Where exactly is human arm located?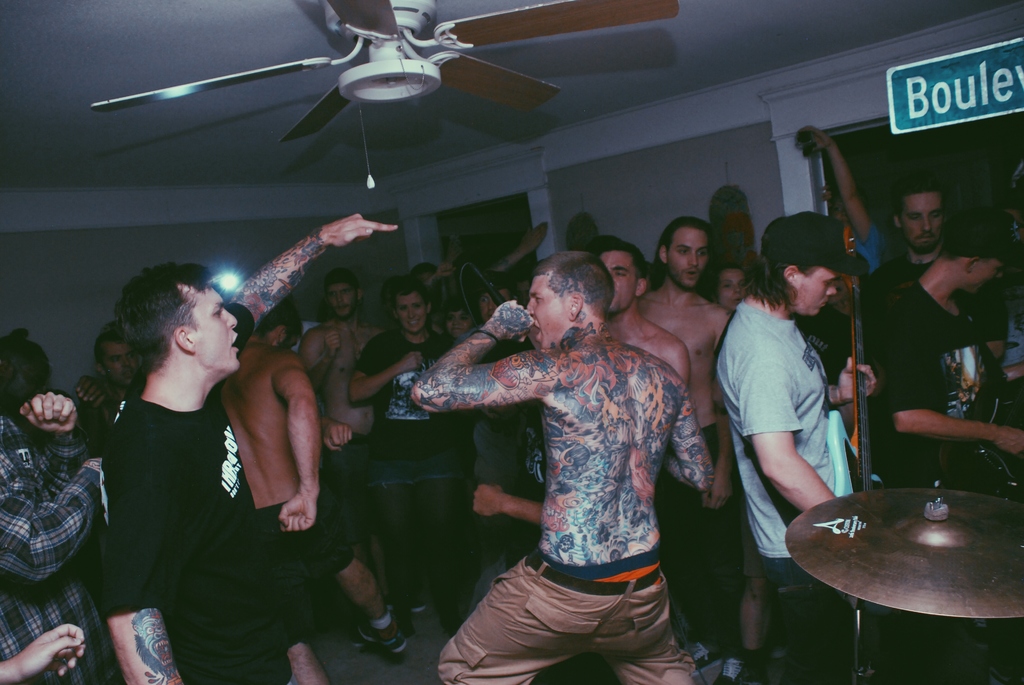
Its bounding box is 484/212/551/274.
